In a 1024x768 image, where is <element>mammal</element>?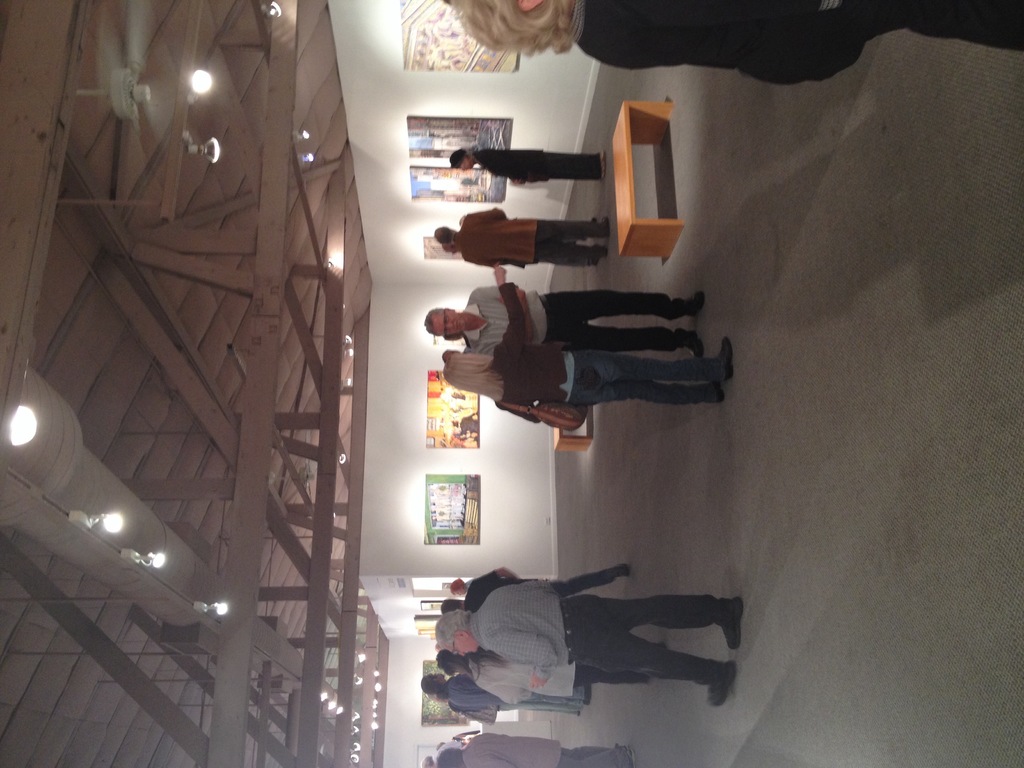
box(451, 148, 606, 189).
